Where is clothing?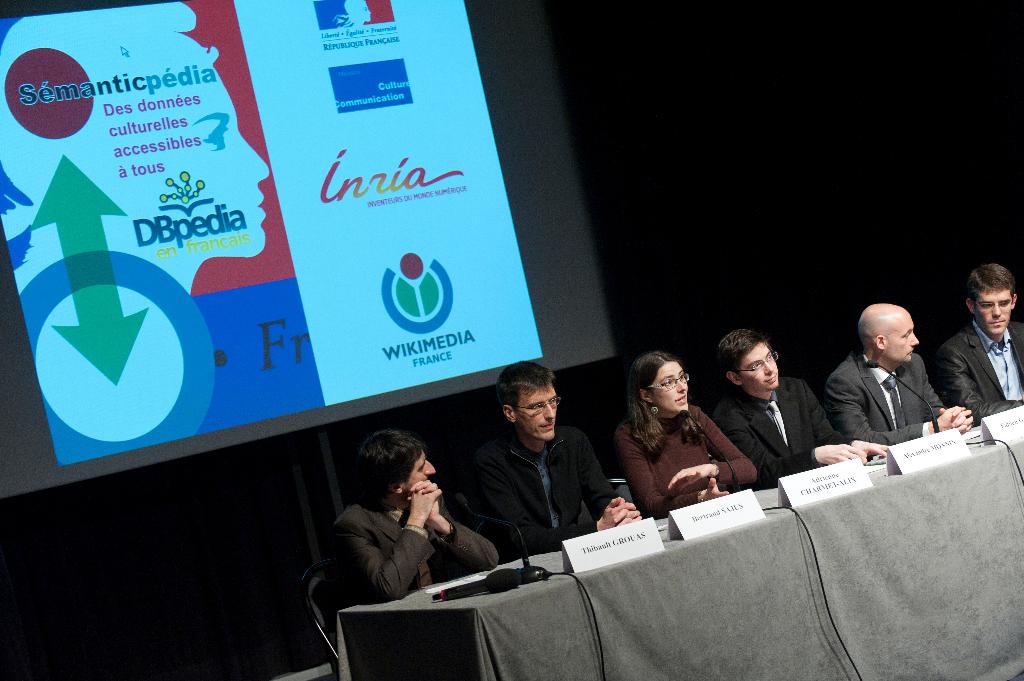
(710, 377, 844, 489).
